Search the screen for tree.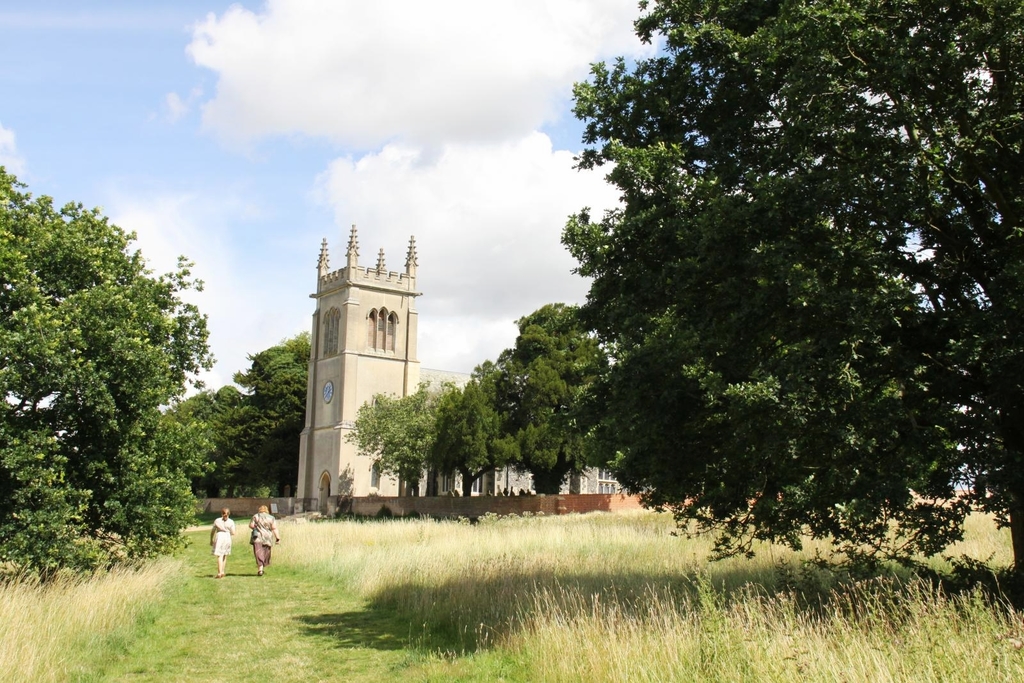
Found at bbox=[145, 390, 255, 538].
